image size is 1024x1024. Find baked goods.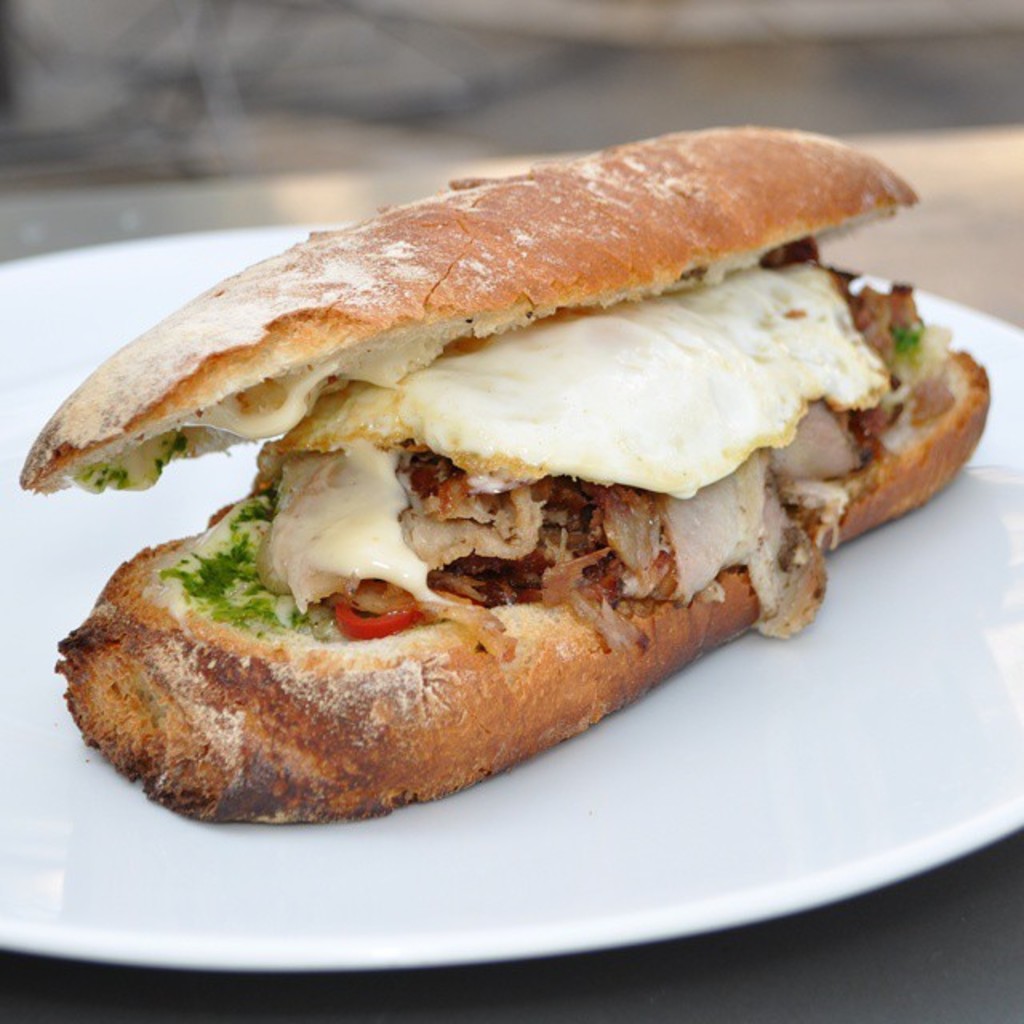
pyautogui.locateOnScreen(32, 131, 939, 843).
